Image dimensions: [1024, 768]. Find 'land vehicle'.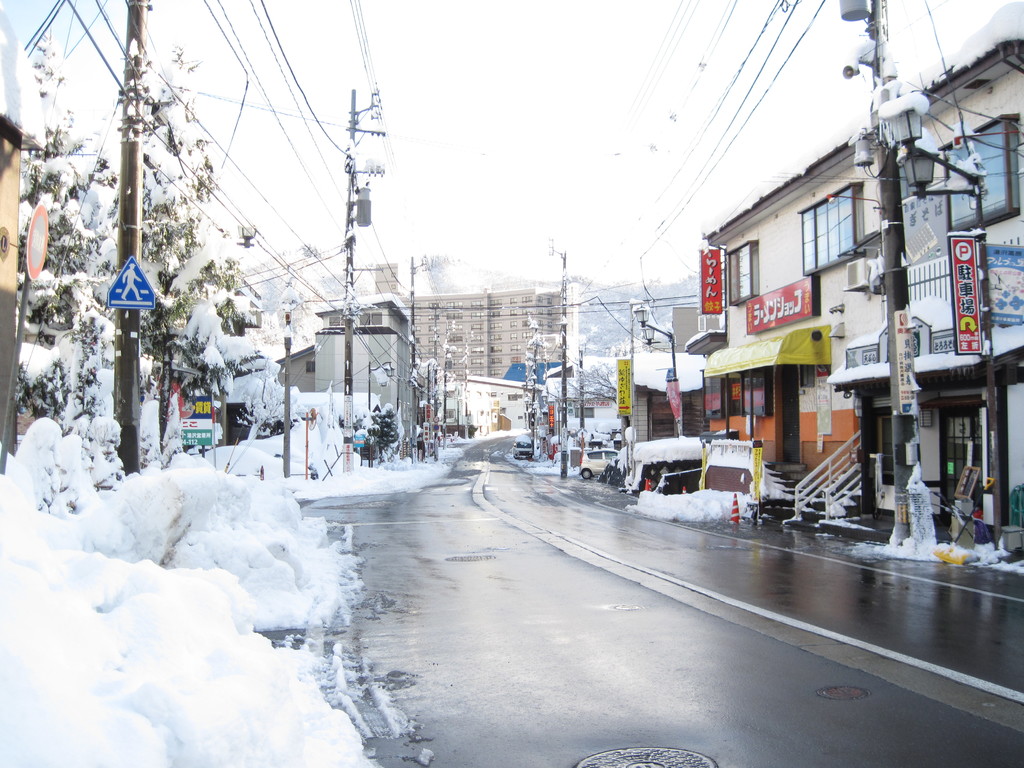
575 448 620 480.
